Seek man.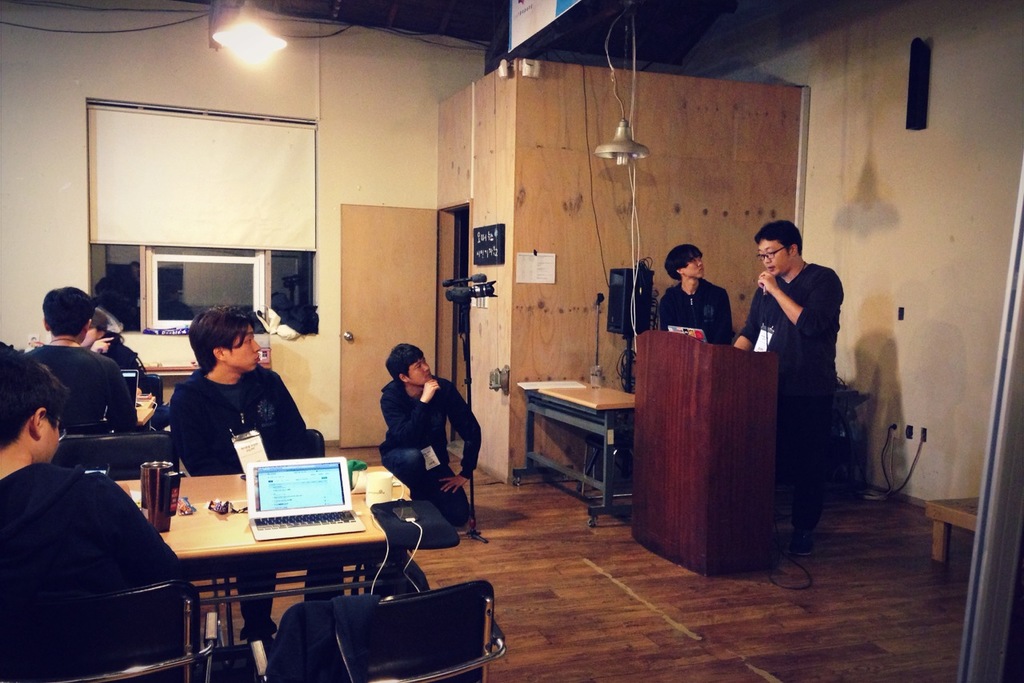
[x1=170, y1=302, x2=350, y2=647].
